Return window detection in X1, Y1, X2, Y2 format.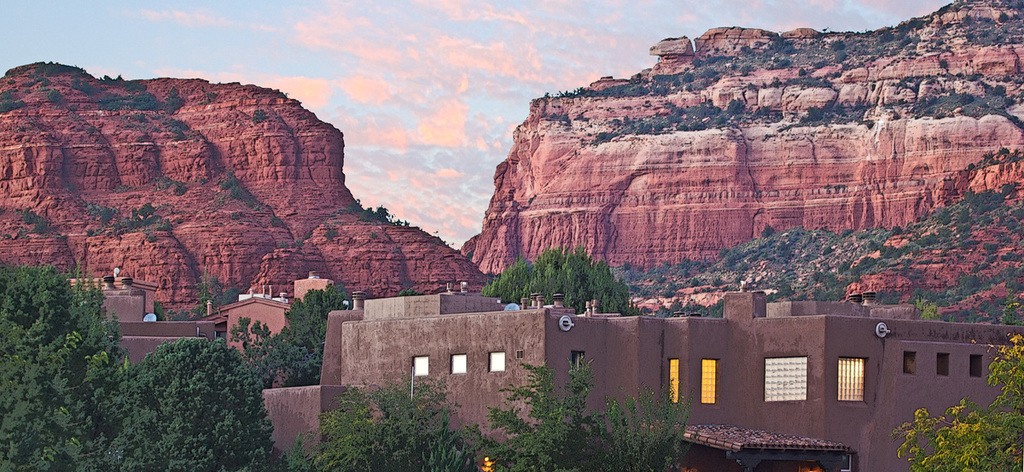
489, 351, 507, 375.
